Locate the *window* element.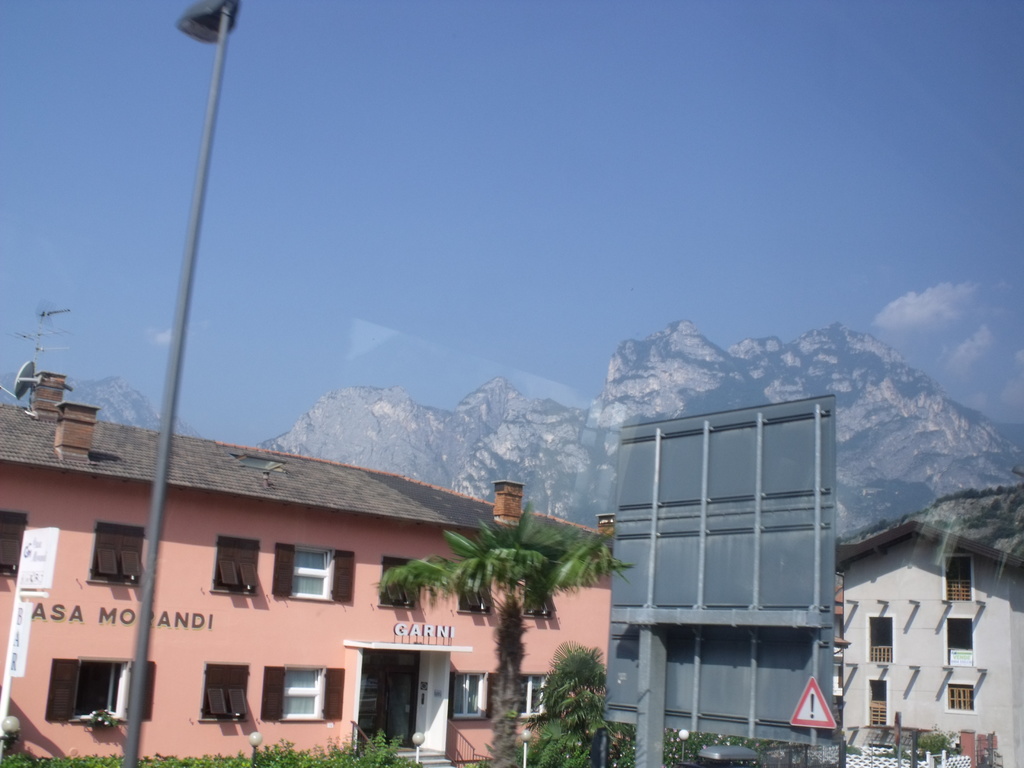
Element bbox: box=[945, 684, 974, 715].
